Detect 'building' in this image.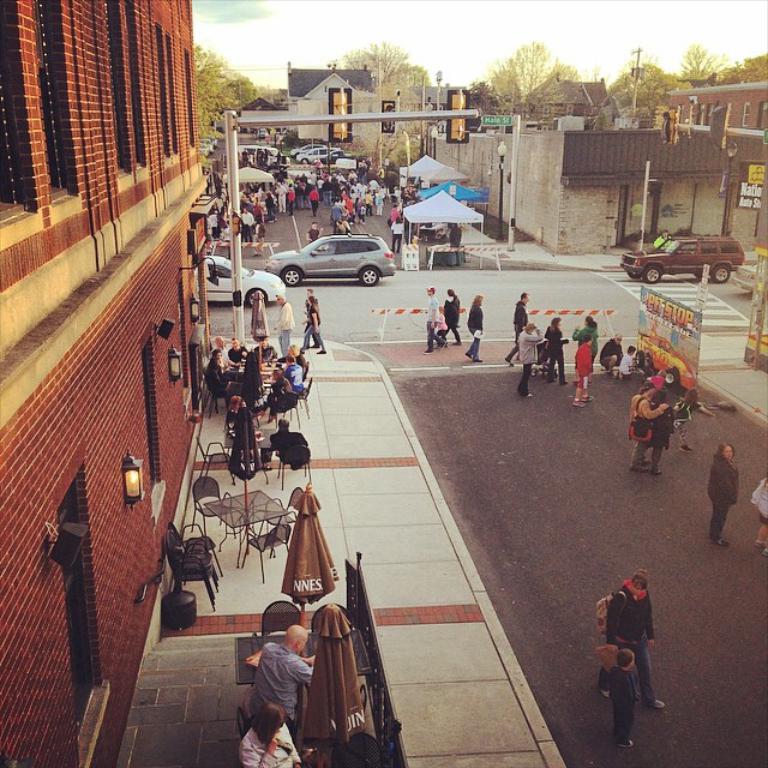
Detection: BBox(238, 62, 384, 152).
